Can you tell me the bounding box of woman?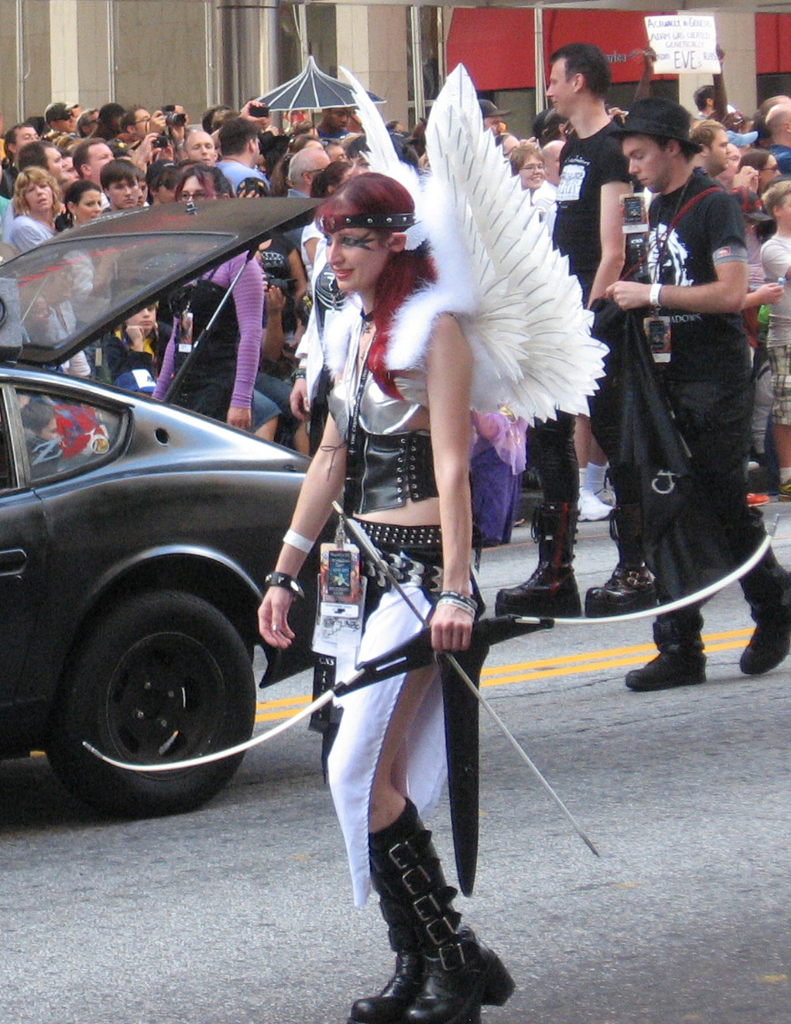
box=[130, 176, 270, 480].
